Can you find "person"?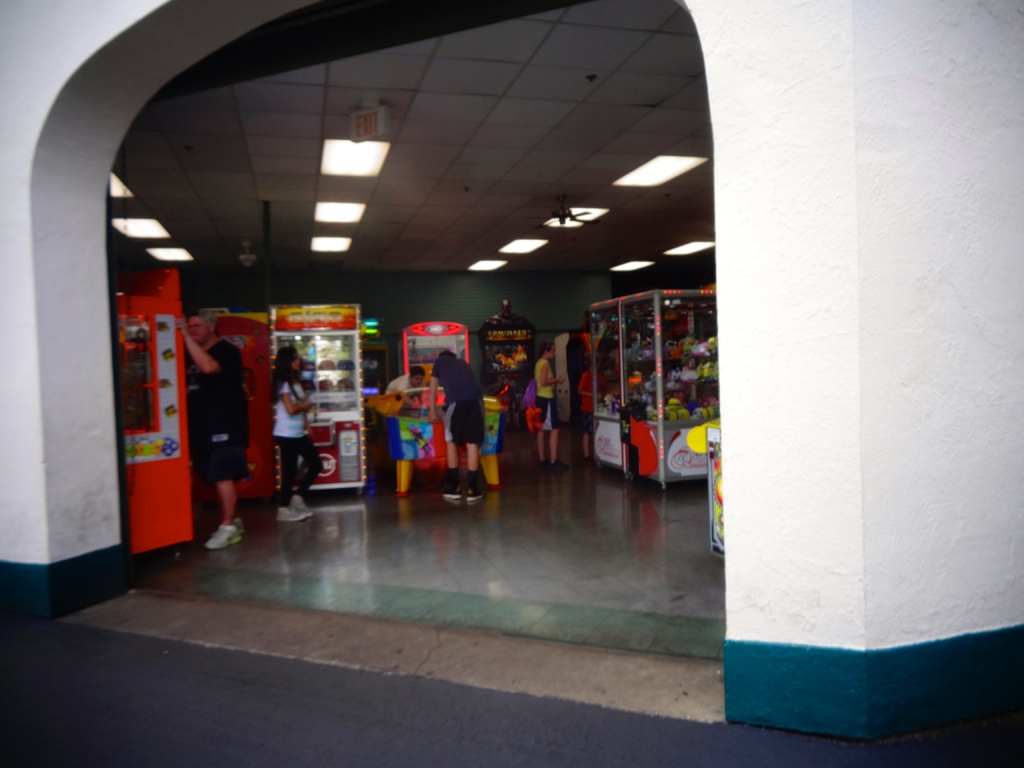
Yes, bounding box: select_region(394, 363, 429, 399).
